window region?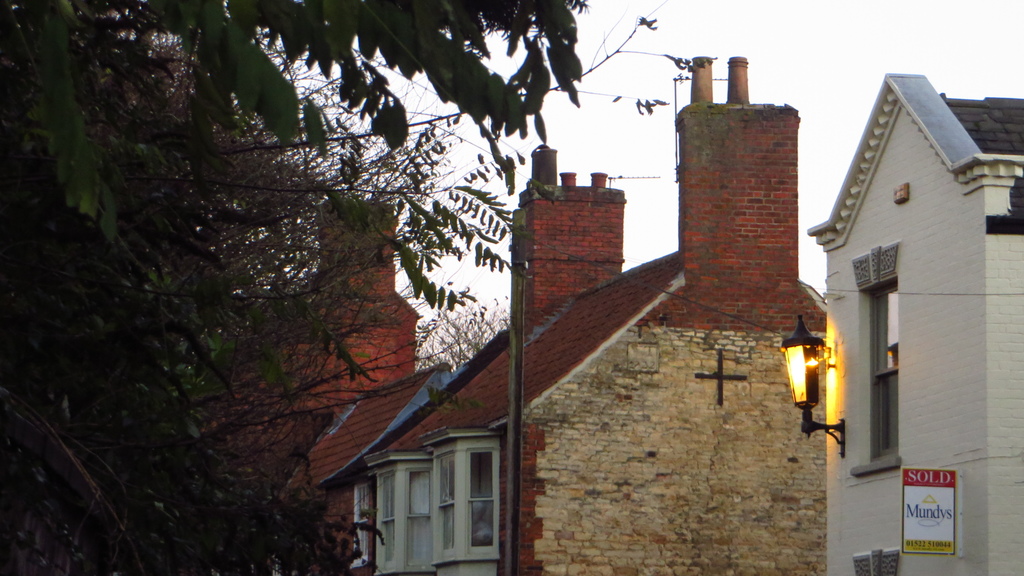
354 479 367 565
